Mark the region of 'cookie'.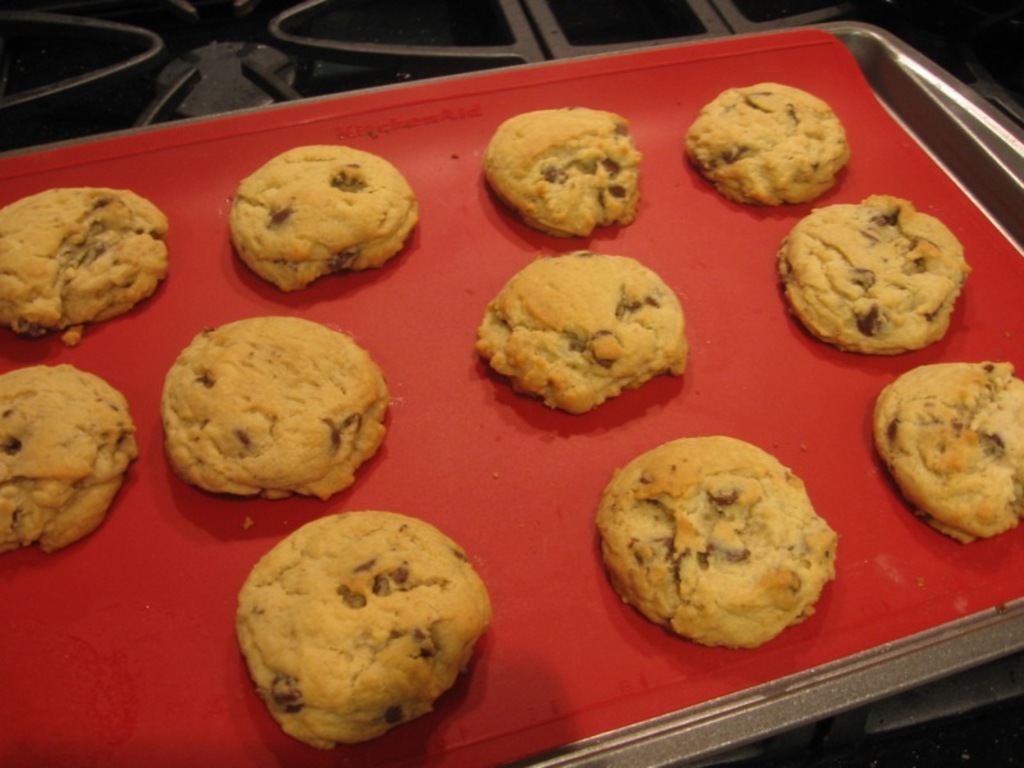
Region: box=[0, 361, 140, 547].
